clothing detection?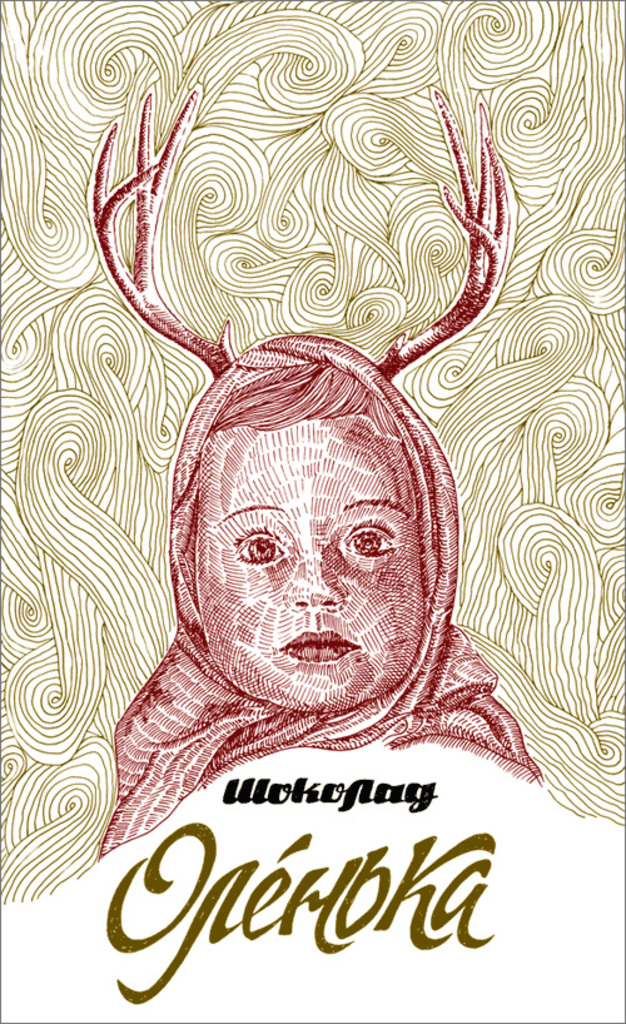
rect(98, 333, 546, 852)
